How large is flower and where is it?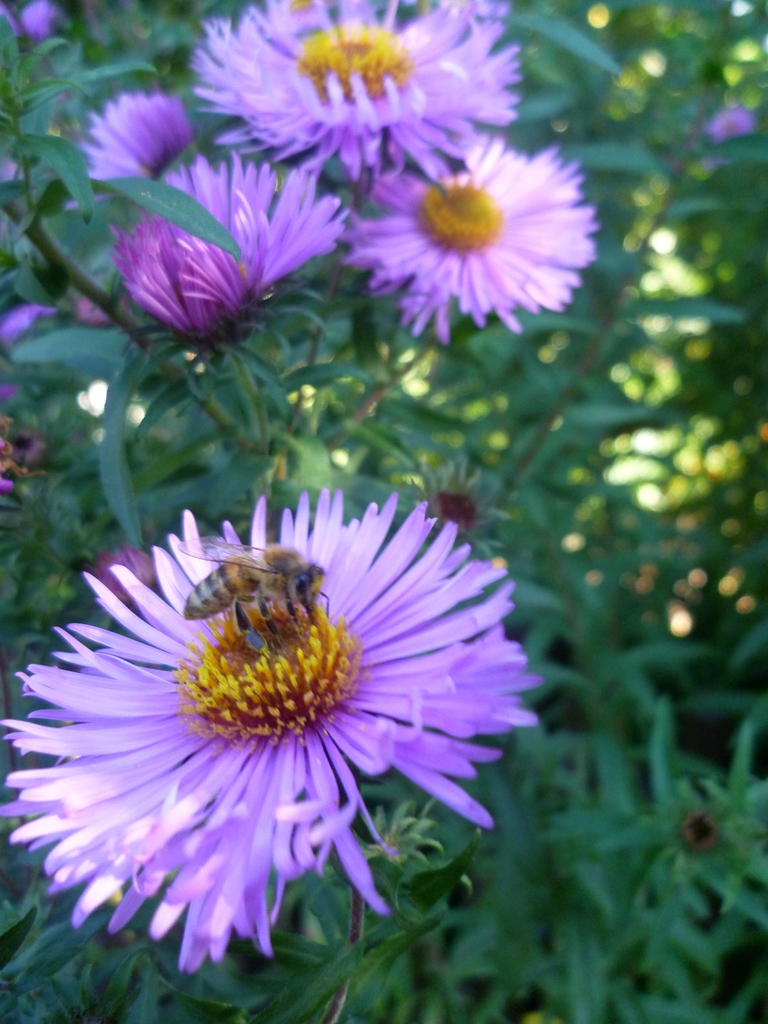
Bounding box: <box>107,147,345,354</box>.
